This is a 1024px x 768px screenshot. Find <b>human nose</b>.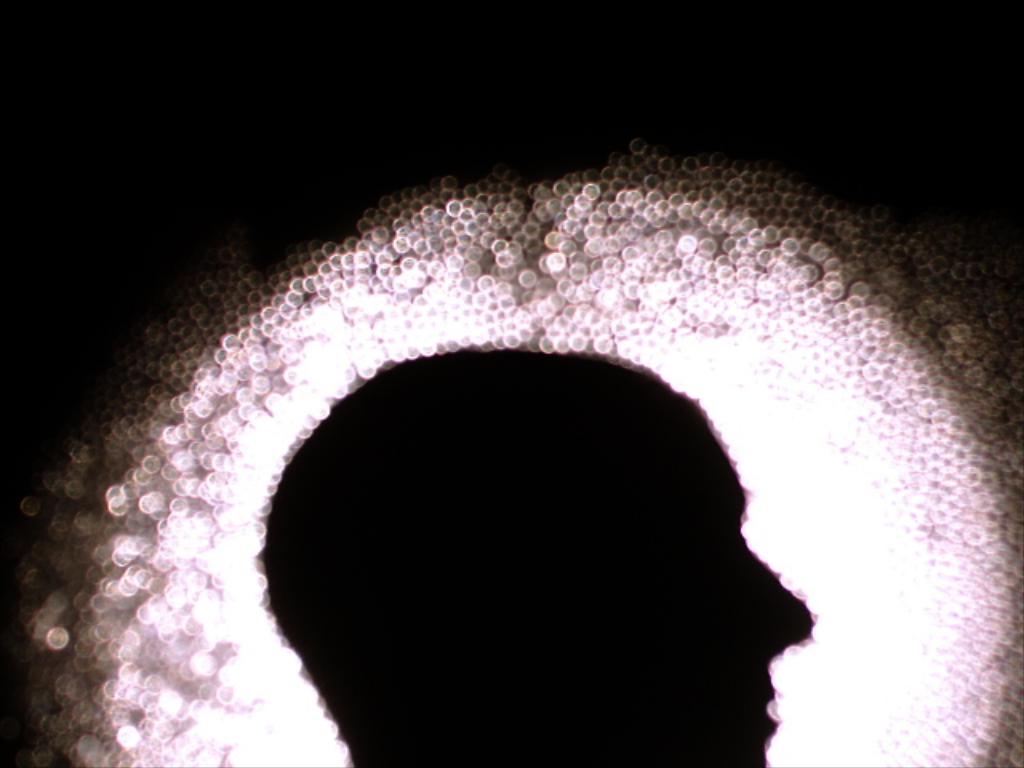
Bounding box: (754,541,816,656).
